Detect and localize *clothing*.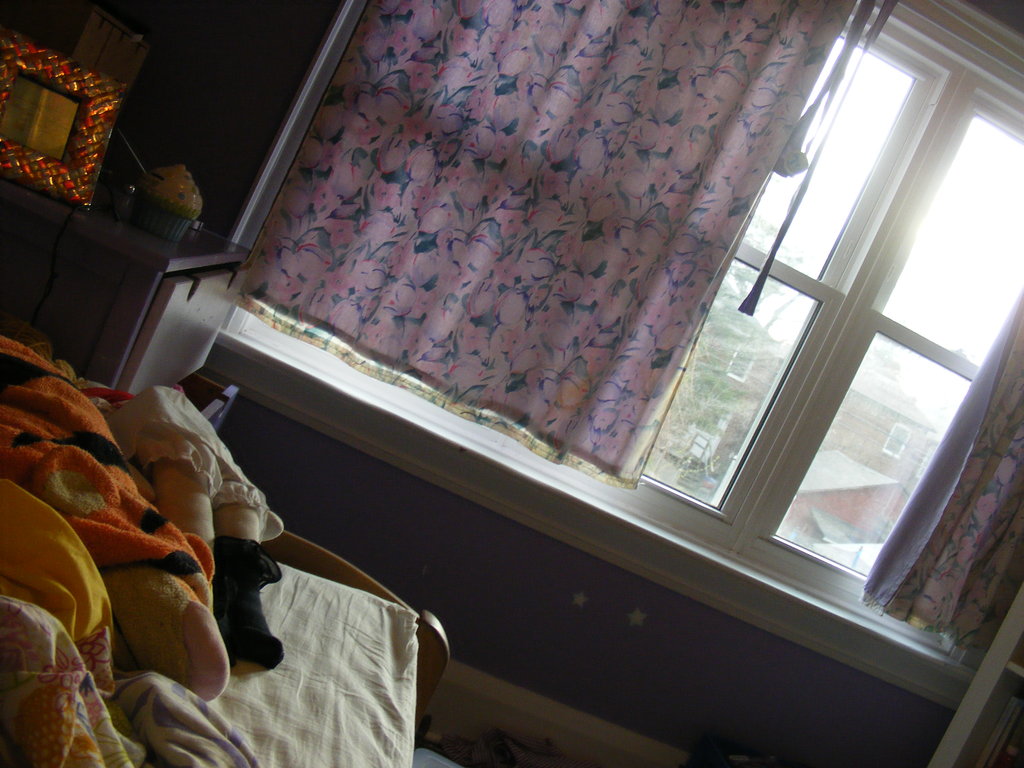
Localized at (x1=241, y1=0, x2=853, y2=488).
